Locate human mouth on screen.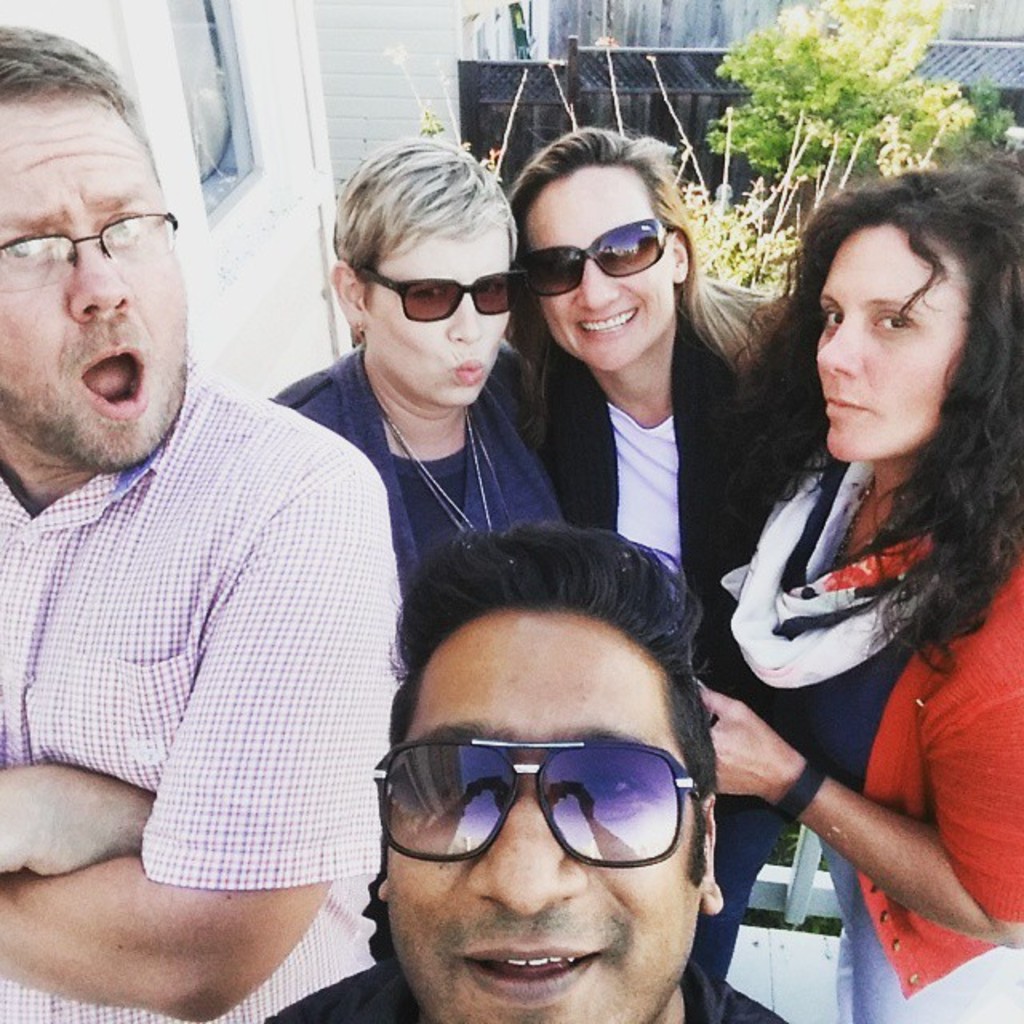
On screen at (565,306,640,341).
